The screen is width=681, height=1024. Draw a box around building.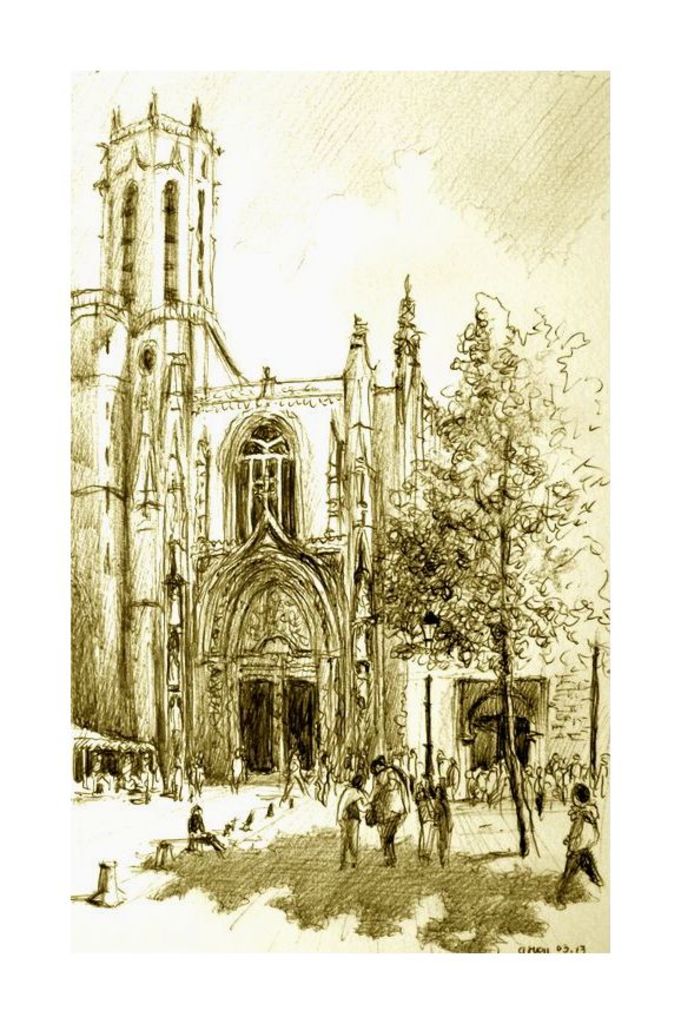
left=68, top=92, right=614, bottom=795.
